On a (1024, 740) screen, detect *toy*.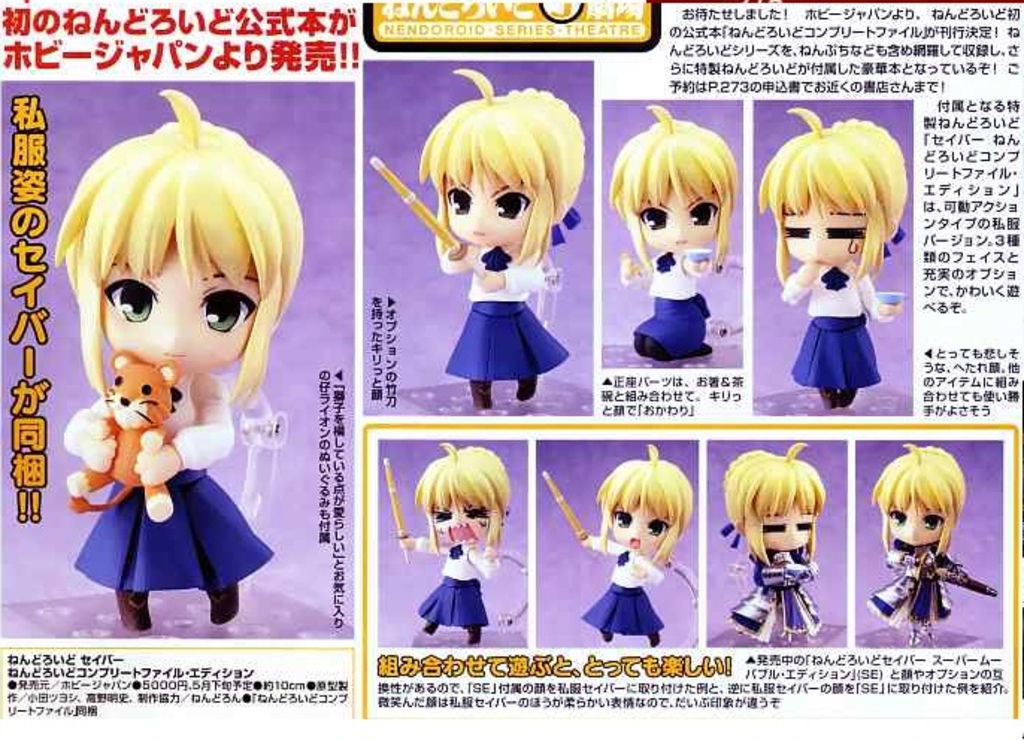
(left=376, top=437, right=528, bottom=625).
